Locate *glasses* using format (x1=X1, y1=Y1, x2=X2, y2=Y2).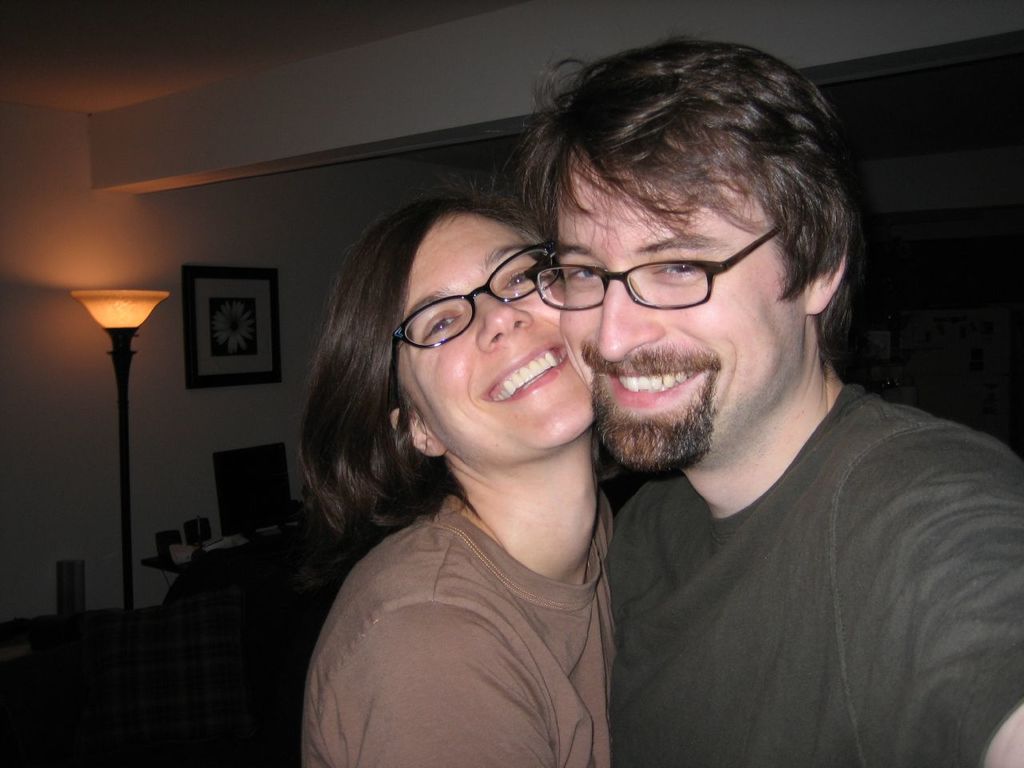
(x1=387, y1=239, x2=562, y2=409).
